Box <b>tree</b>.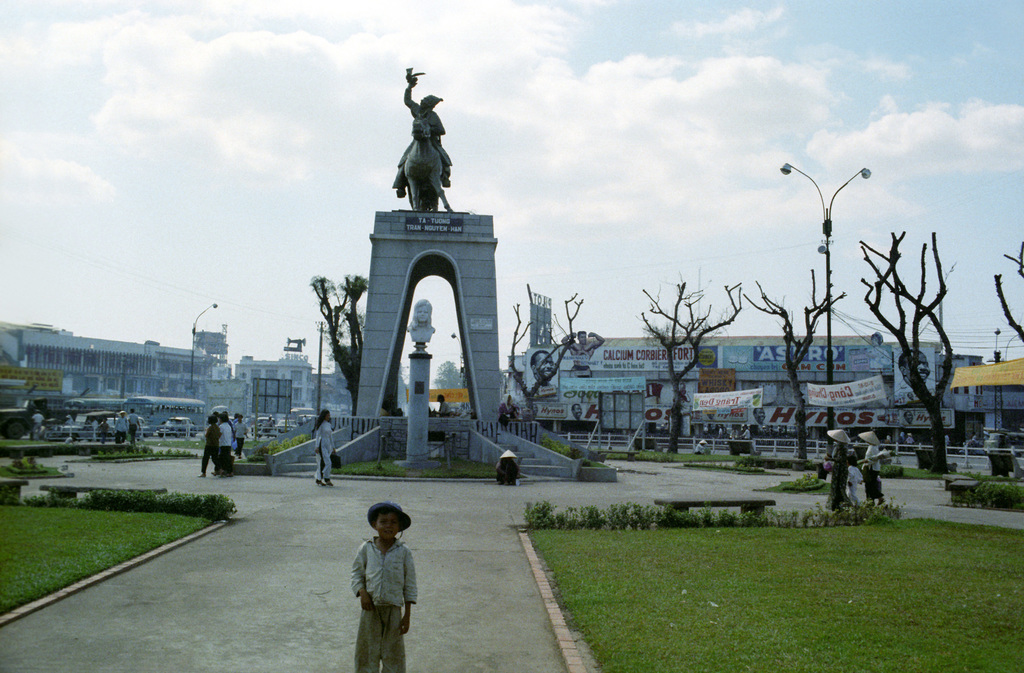
[506,288,603,431].
